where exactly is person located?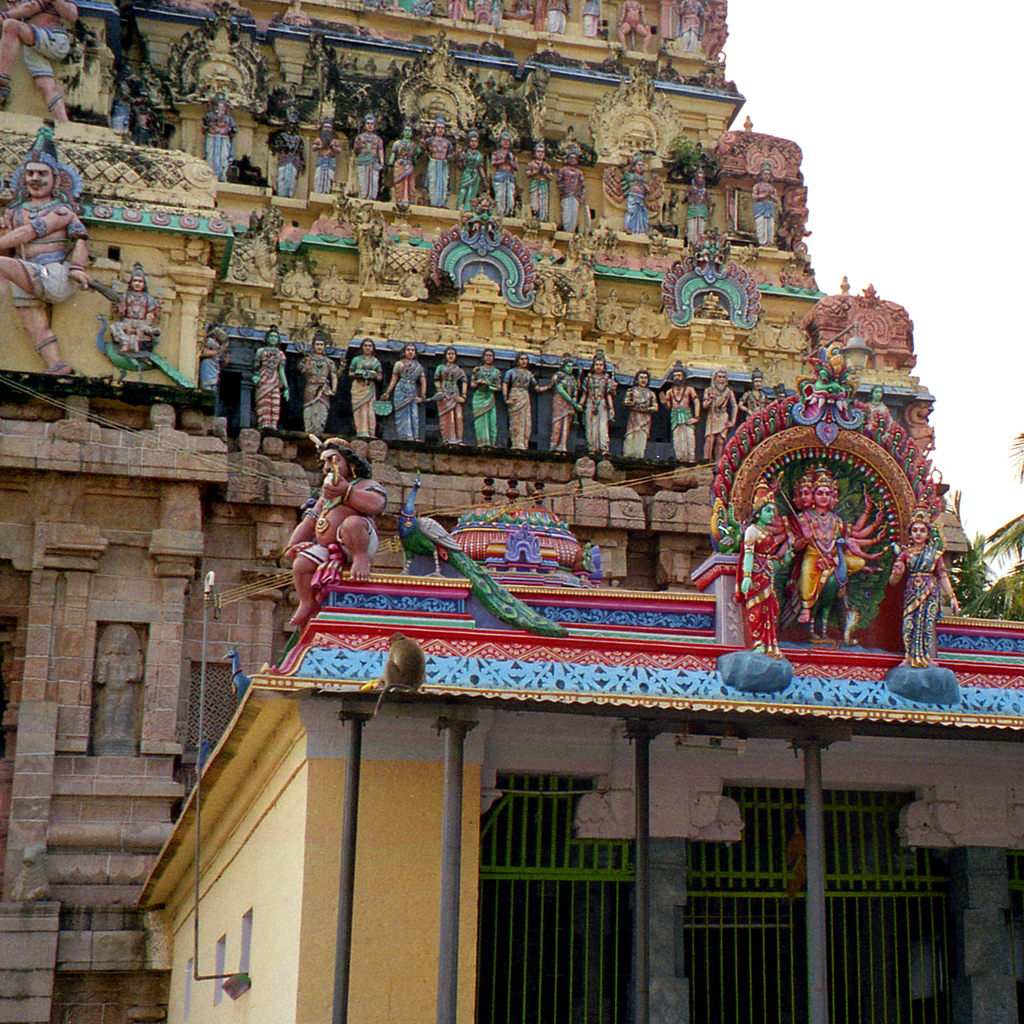
Its bounding box is x1=495, y1=136, x2=522, y2=214.
